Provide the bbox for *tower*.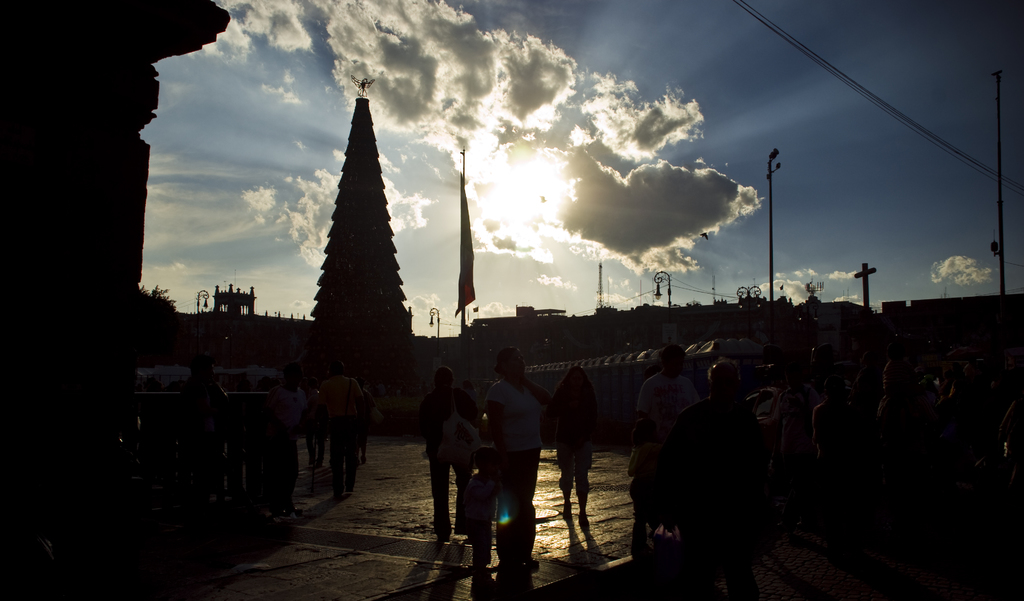
306, 71, 408, 368.
